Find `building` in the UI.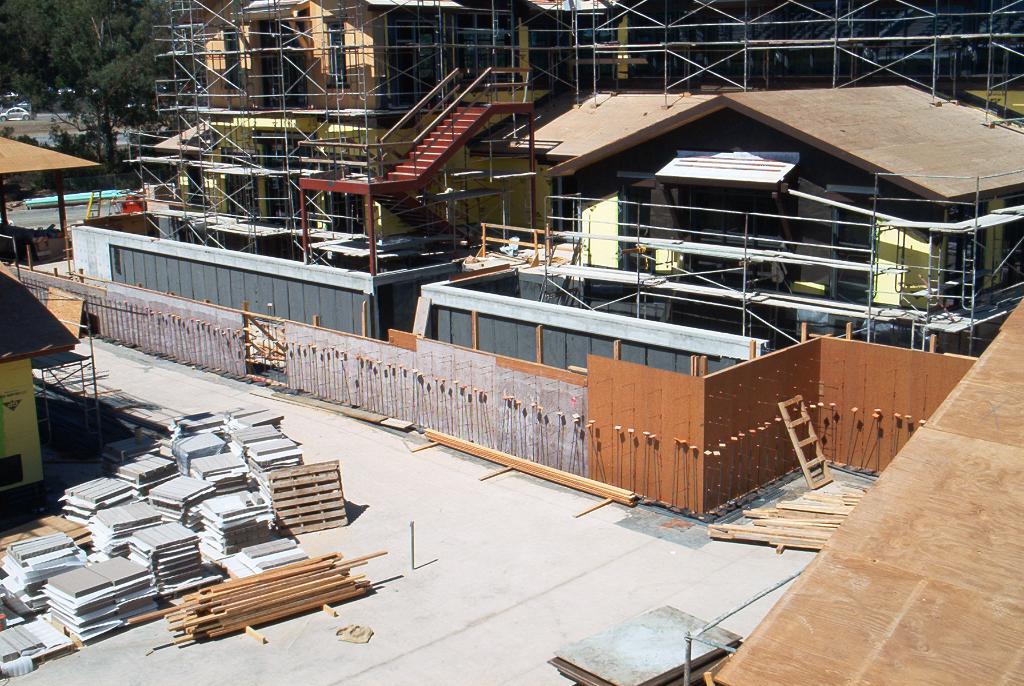
UI element at BBox(172, 0, 534, 256).
